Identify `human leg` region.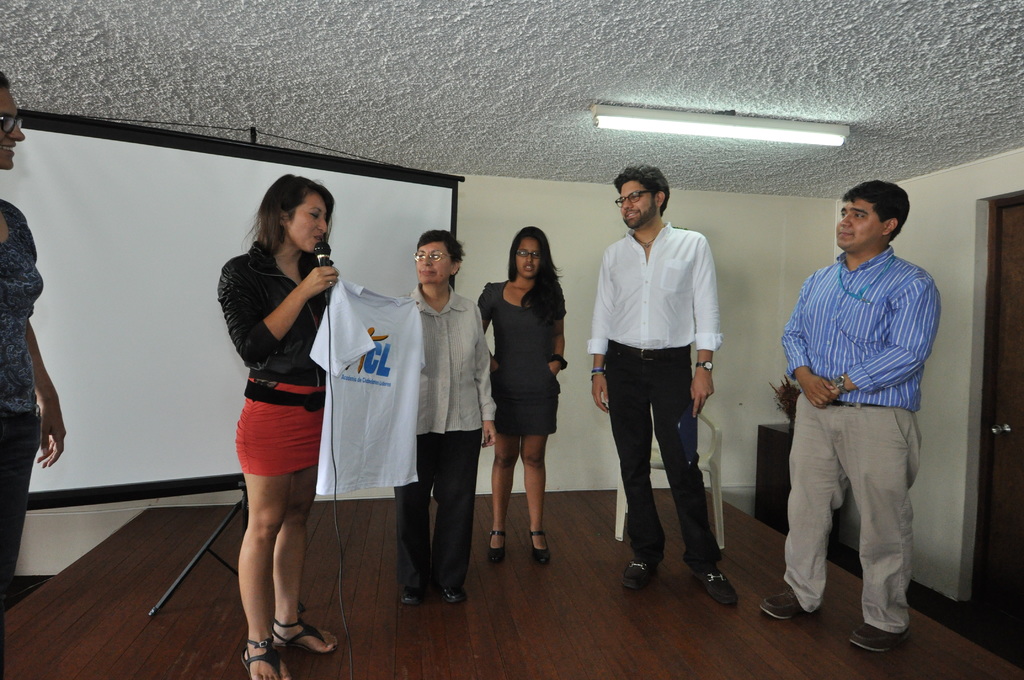
Region: bbox(847, 420, 915, 649).
